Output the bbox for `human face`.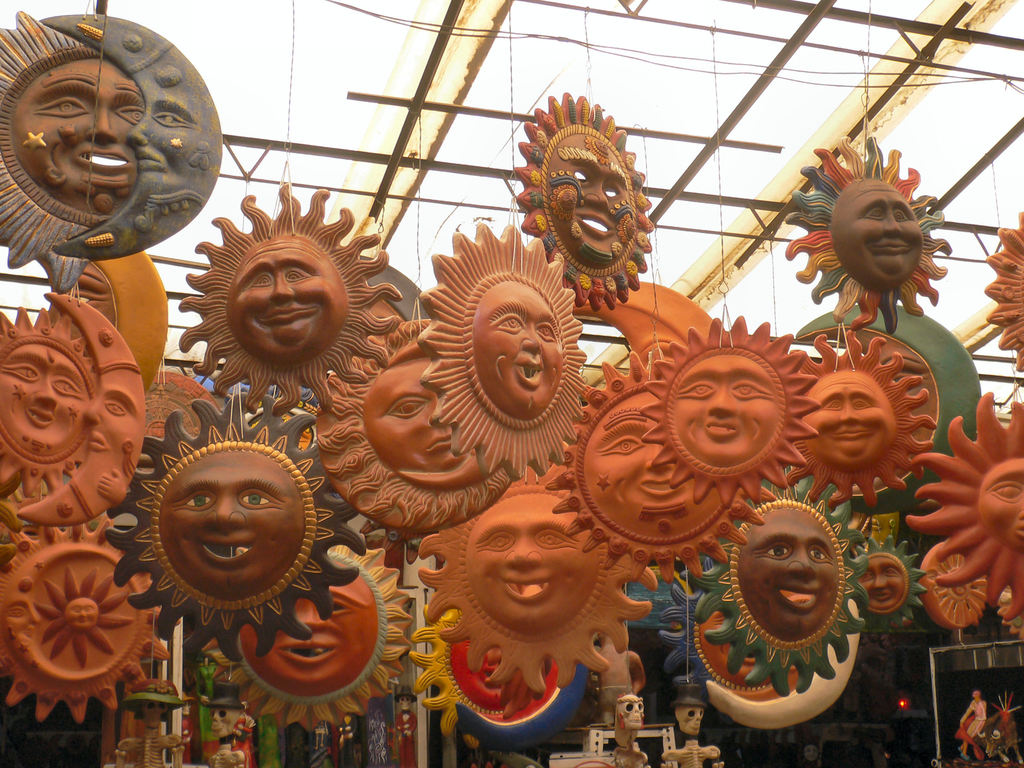
(6, 595, 38, 639).
